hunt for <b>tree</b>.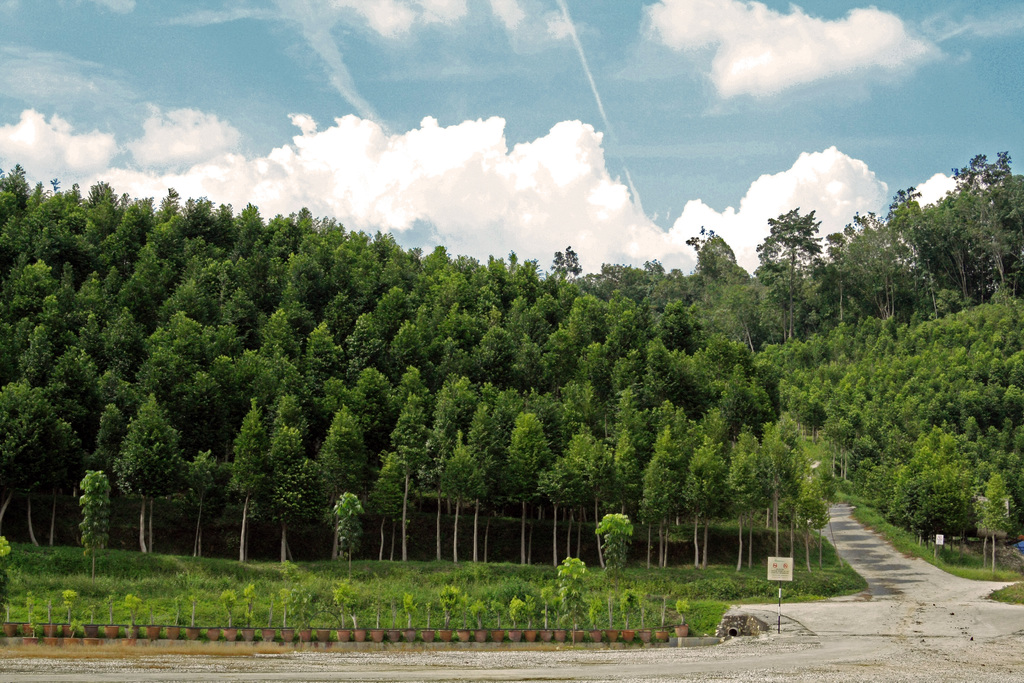
Hunted down at locate(751, 199, 822, 341).
